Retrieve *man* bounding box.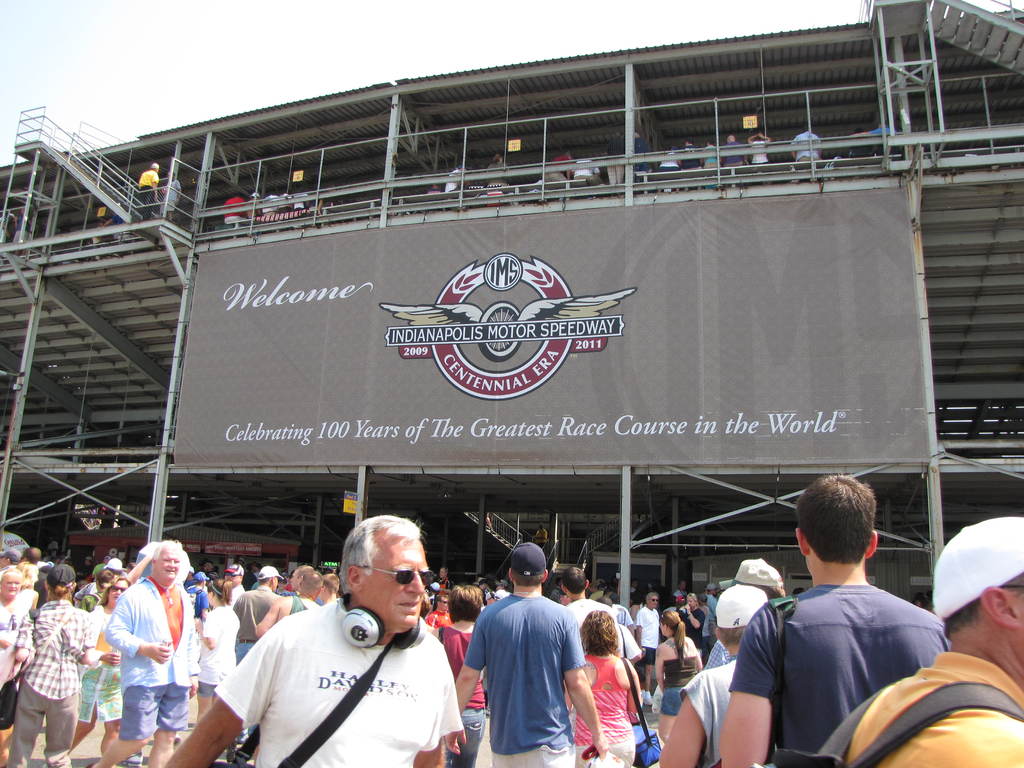
Bounding box: bbox=(700, 557, 784, 671).
